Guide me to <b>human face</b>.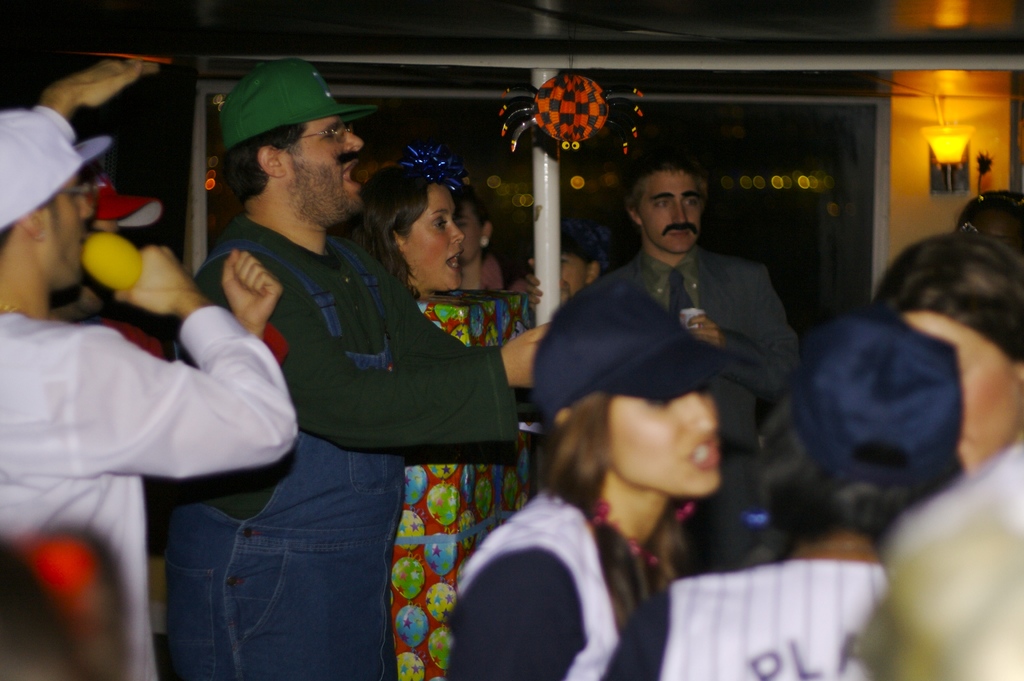
Guidance: select_region(562, 251, 589, 296).
